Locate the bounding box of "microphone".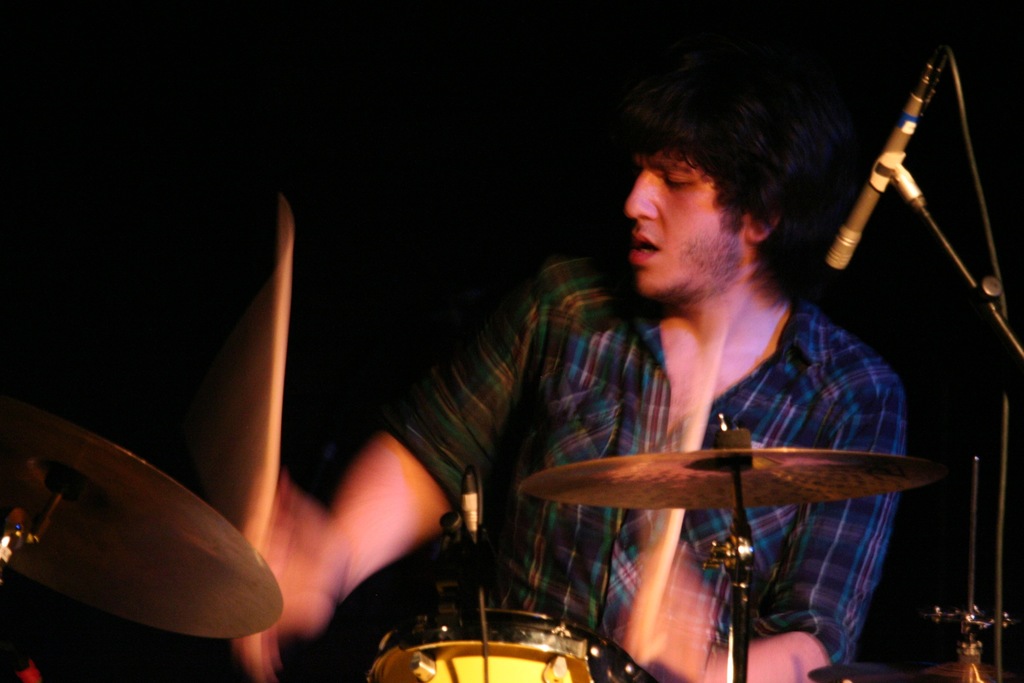
Bounding box: l=829, t=58, r=951, b=266.
